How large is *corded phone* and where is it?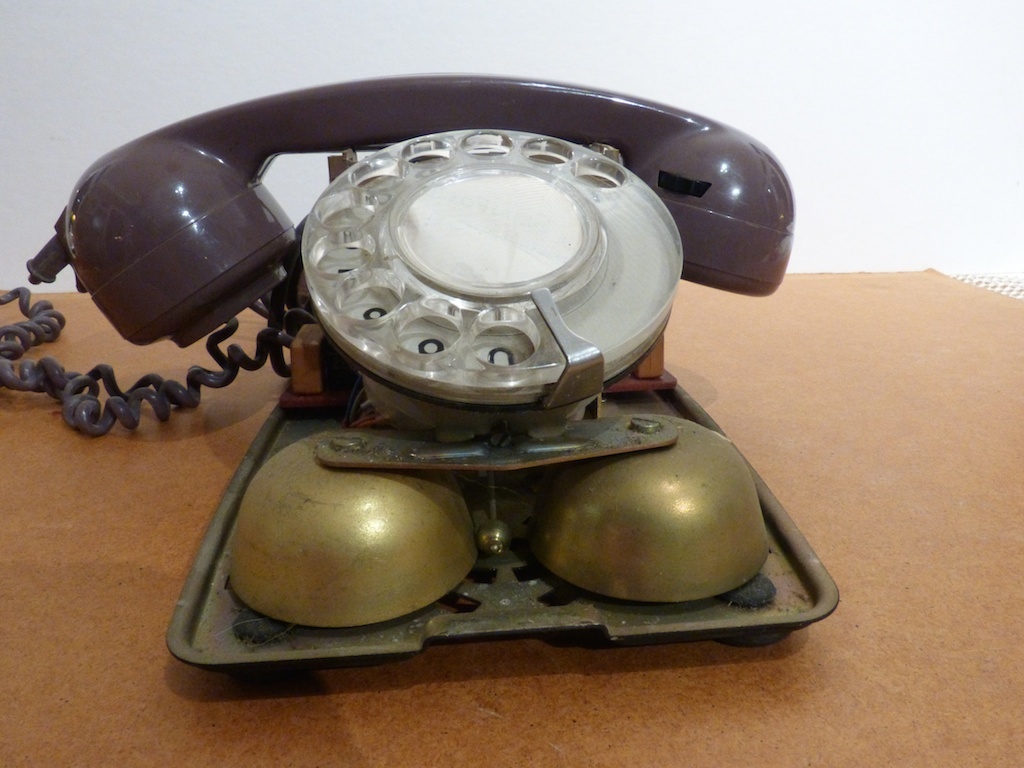
Bounding box: 0,79,852,628.
